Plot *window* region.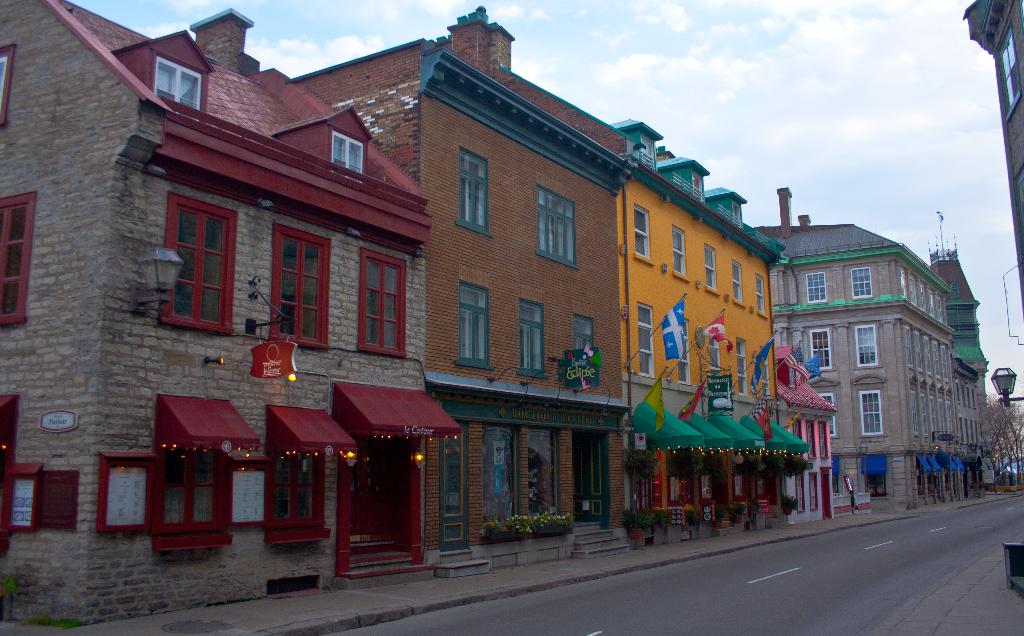
Plotted at l=452, t=276, r=493, b=372.
